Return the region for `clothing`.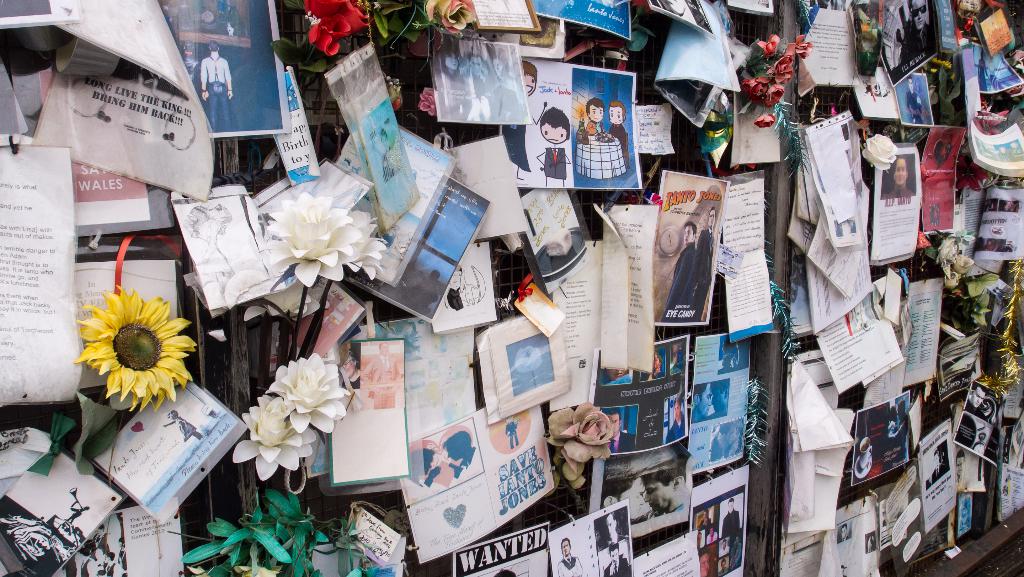
[left=558, top=558, right=584, bottom=576].
